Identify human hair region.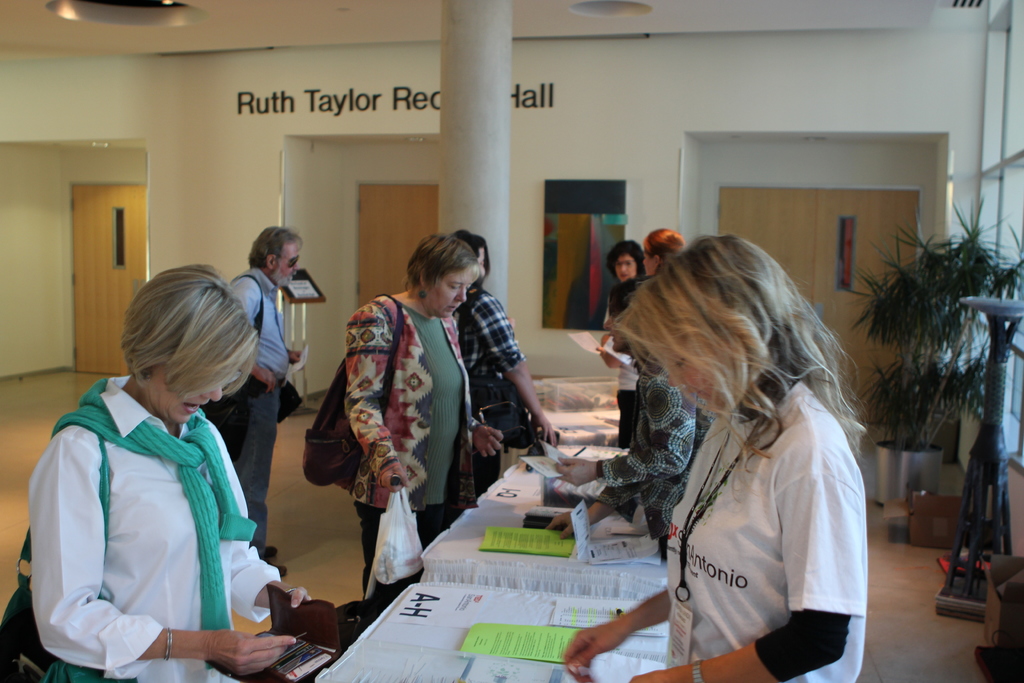
Region: (452, 231, 486, 258).
